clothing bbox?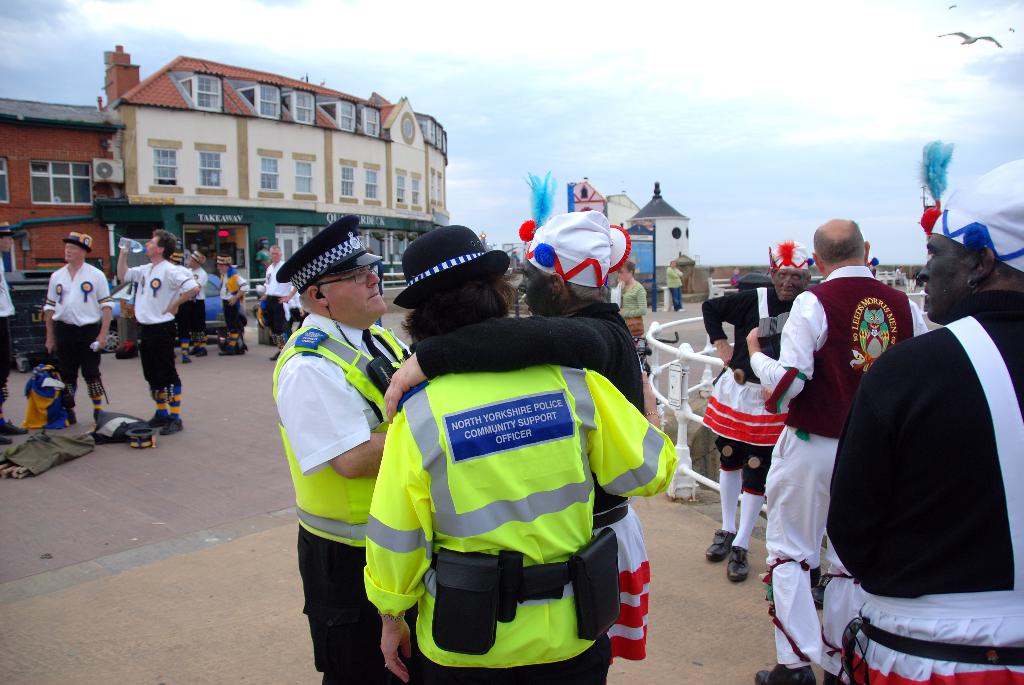
bbox=[171, 264, 197, 344]
